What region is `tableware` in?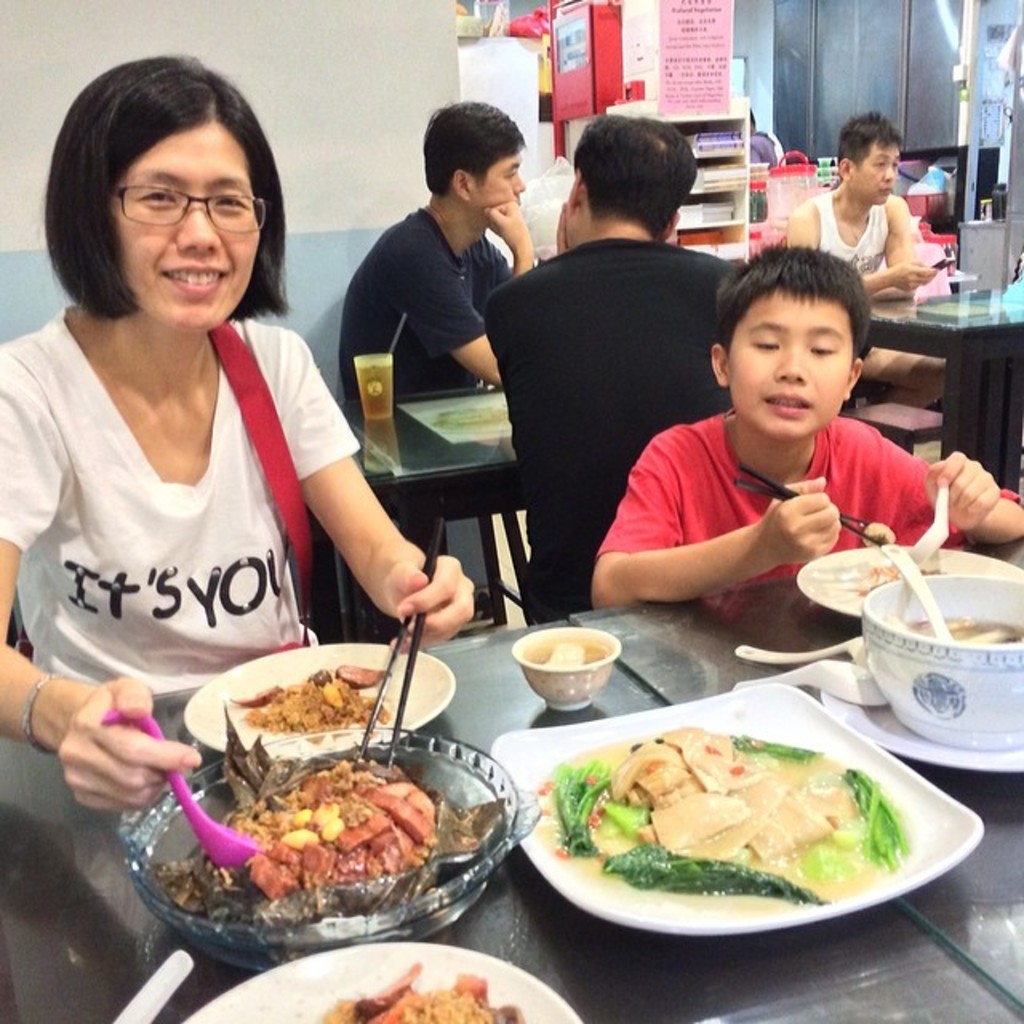
select_region(179, 642, 453, 760).
